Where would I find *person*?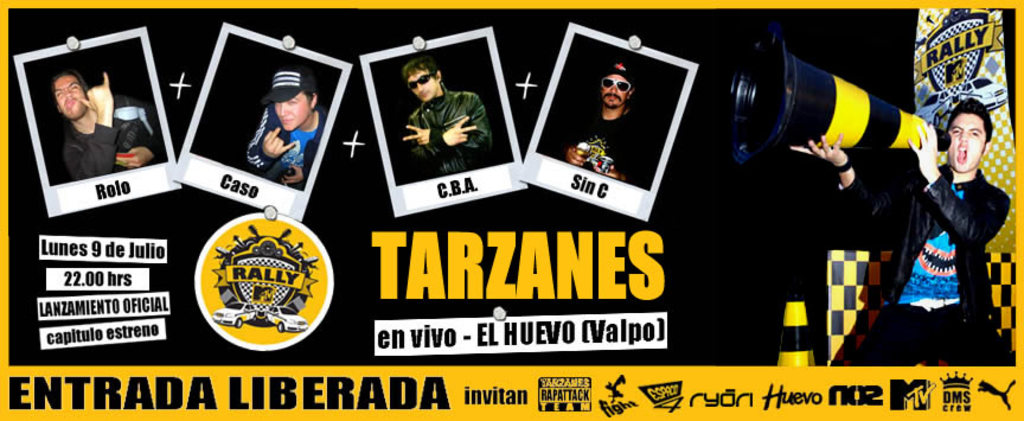
At crop(52, 68, 165, 178).
